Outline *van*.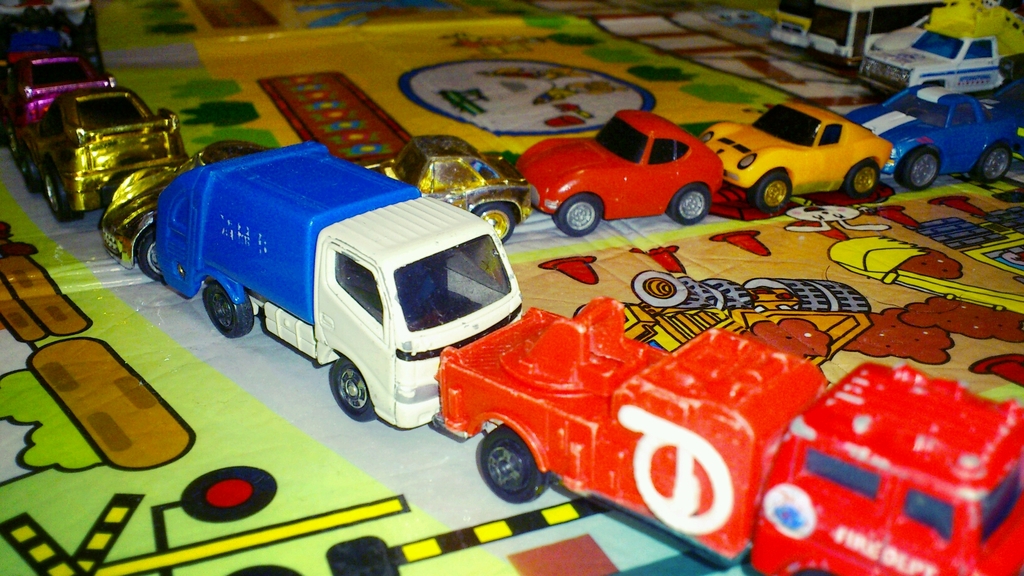
Outline: bbox=(430, 293, 1023, 575).
